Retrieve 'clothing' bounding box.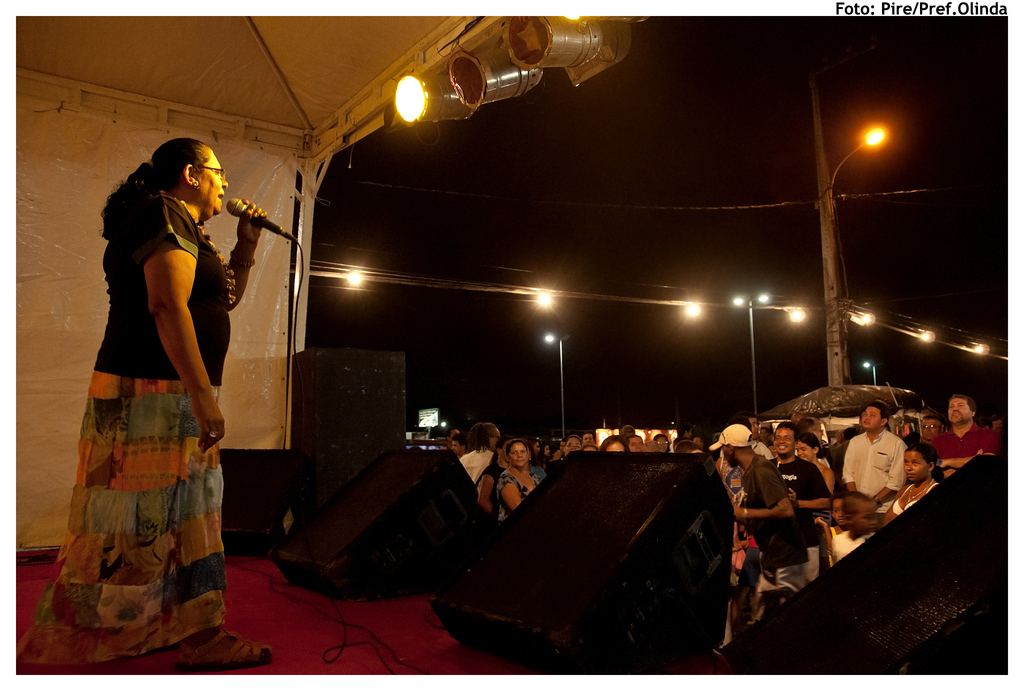
Bounding box: x1=740 y1=458 x2=806 y2=564.
